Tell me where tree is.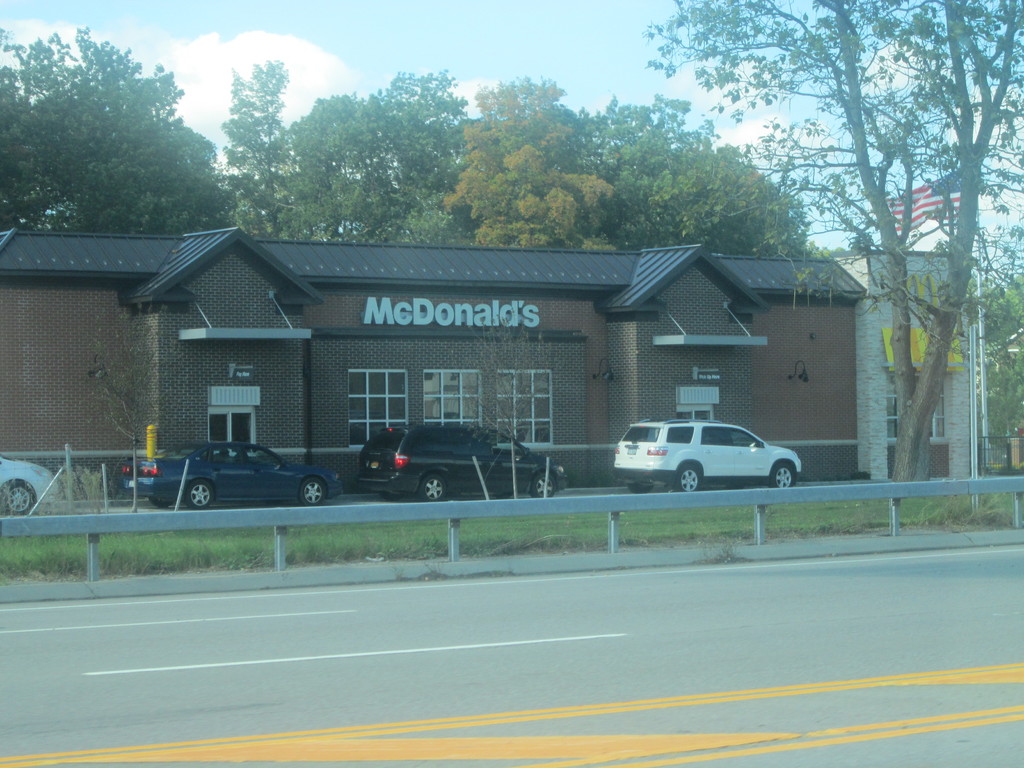
tree is at l=647, t=0, r=1023, b=481.
